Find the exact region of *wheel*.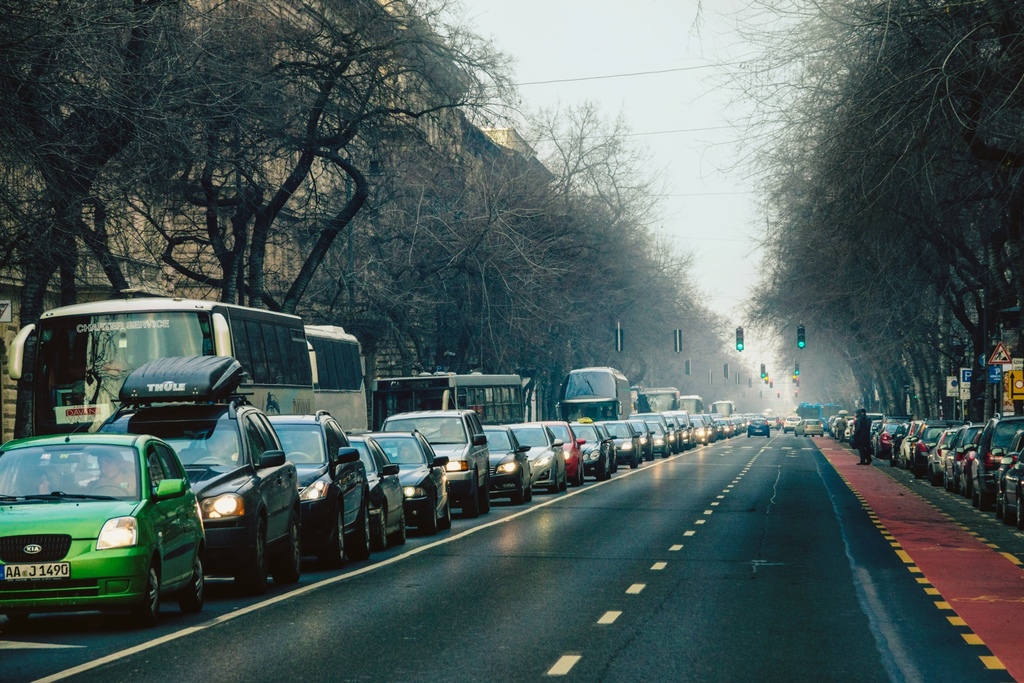
Exact region: {"x1": 346, "y1": 504, "x2": 369, "y2": 561}.
